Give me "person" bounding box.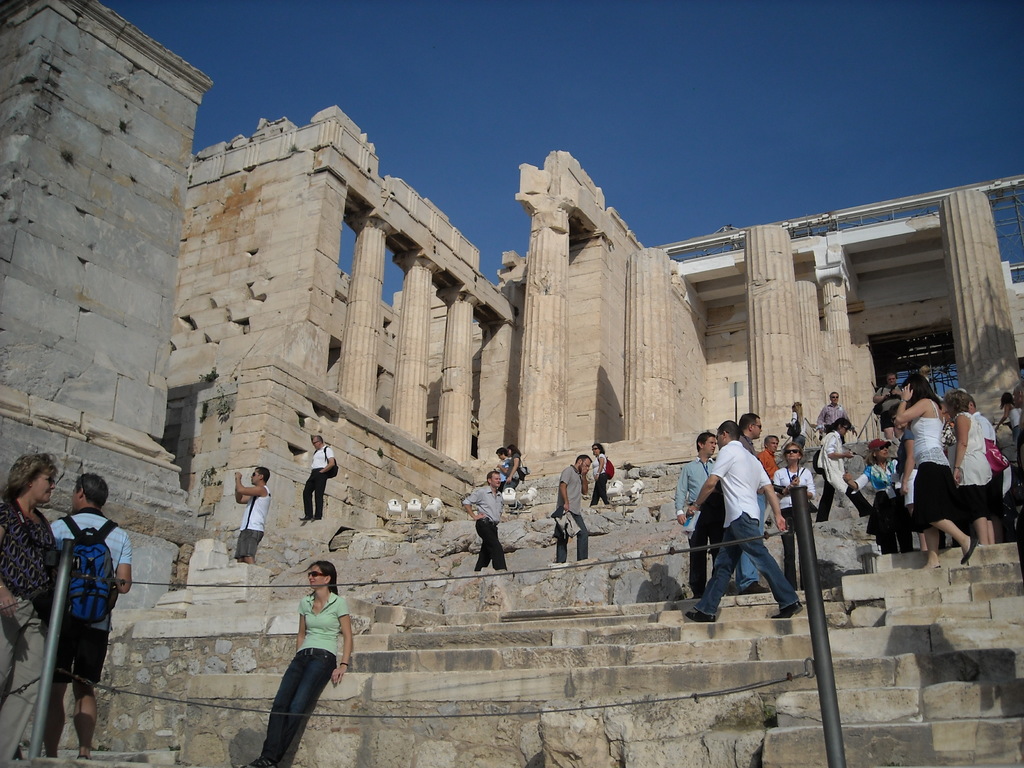
crop(671, 430, 717, 596).
